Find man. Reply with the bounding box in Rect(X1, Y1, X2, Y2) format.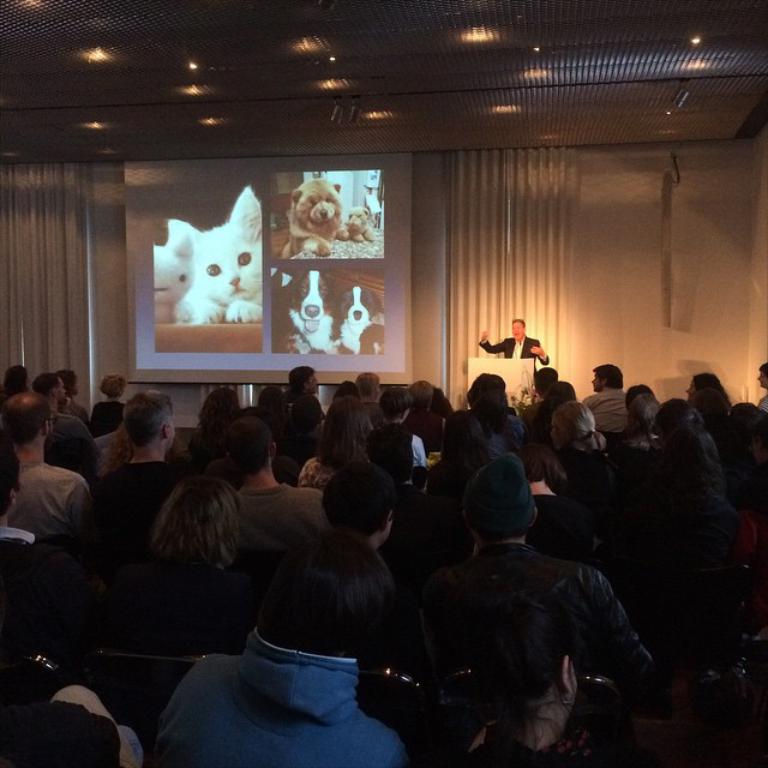
Rect(760, 359, 767, 413).
